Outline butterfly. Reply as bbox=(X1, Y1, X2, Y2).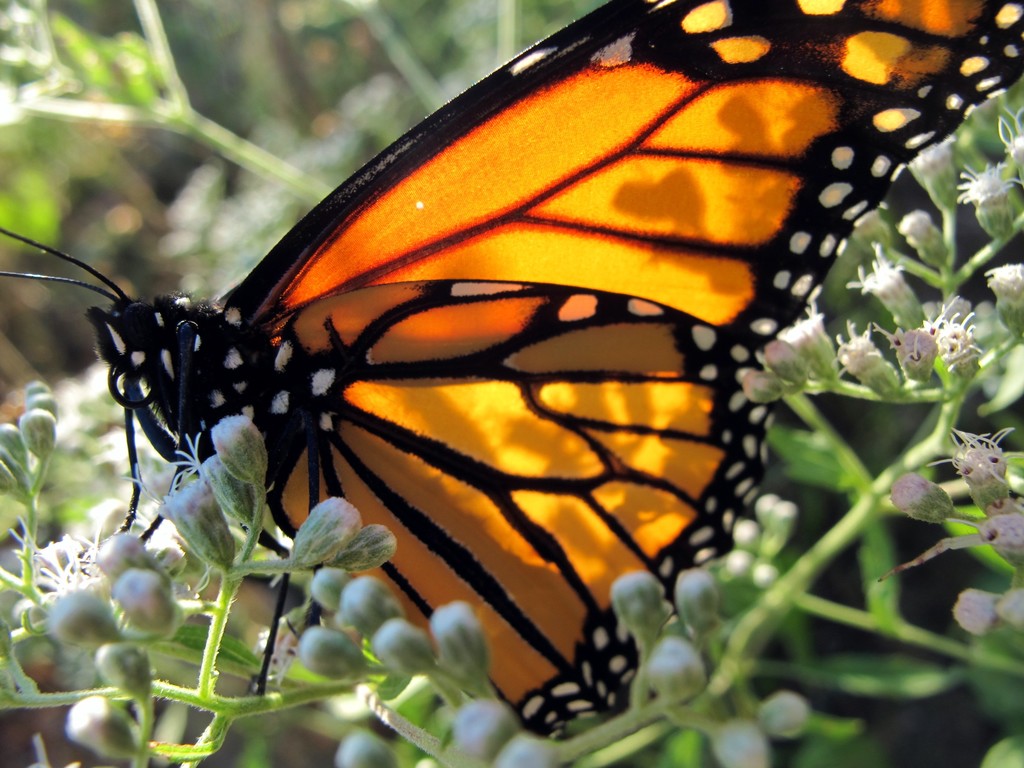
bbox=(0, 0, 977, 721).
